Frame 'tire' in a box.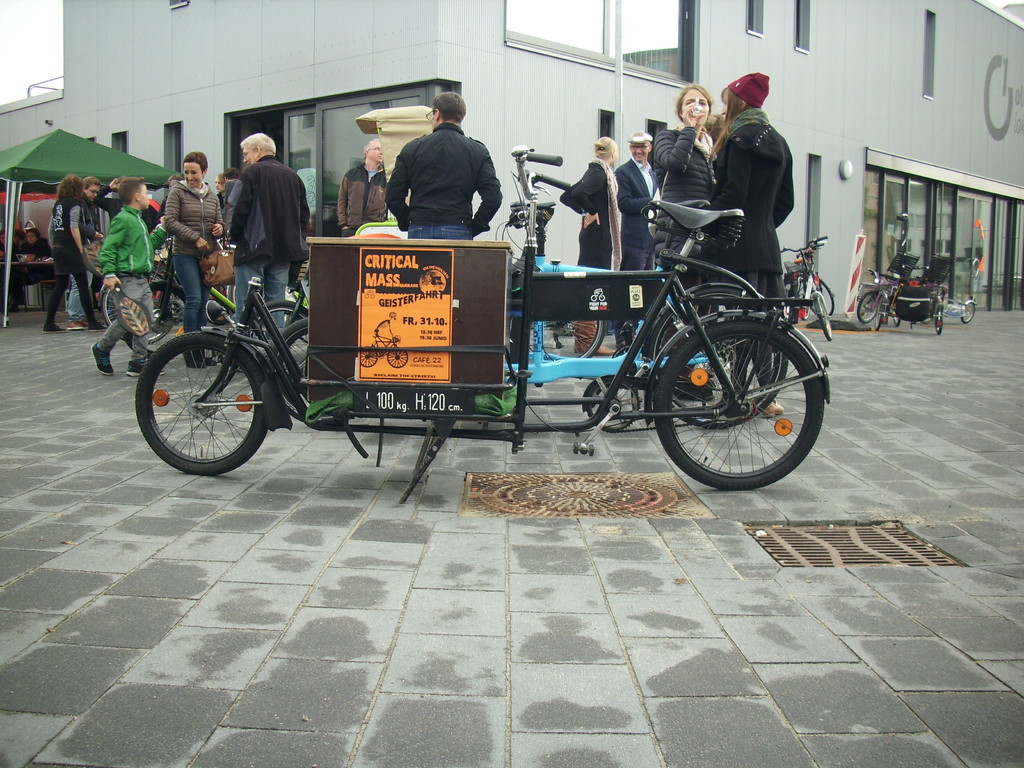
rect(857, 292, 877, 323).
